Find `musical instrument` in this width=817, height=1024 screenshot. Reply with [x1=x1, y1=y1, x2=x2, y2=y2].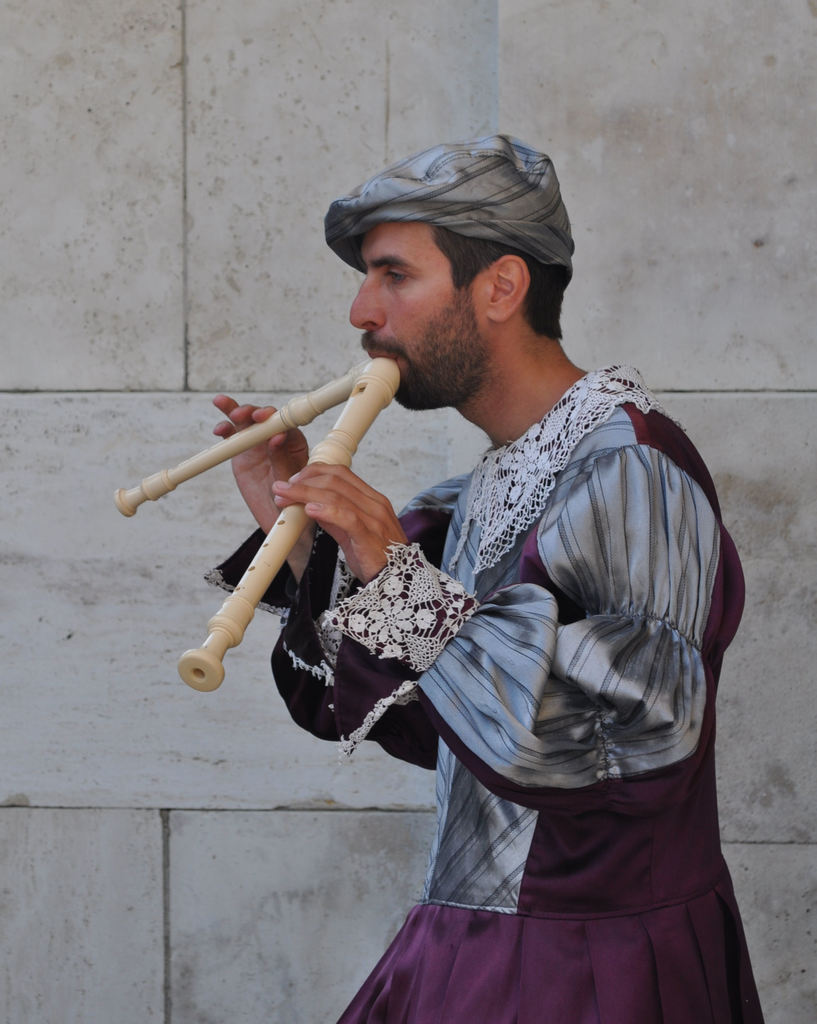
[x1=112, y1=358, x2=371, y2=519].
